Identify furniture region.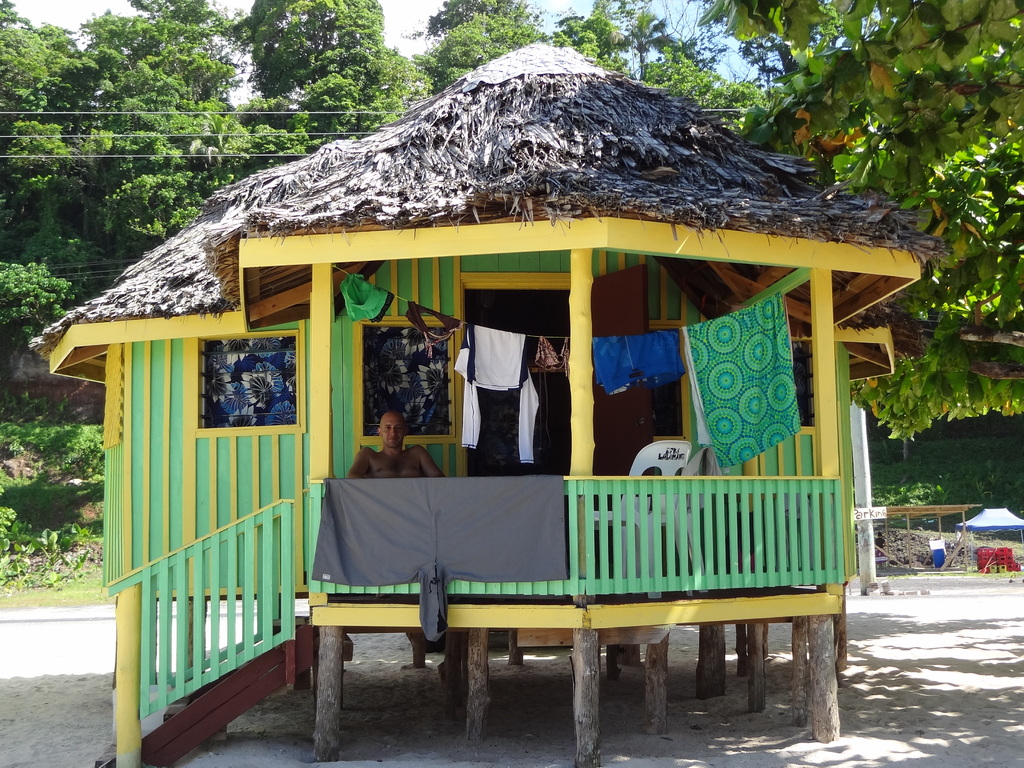
Region: crop(593, 437, 703, 576).
